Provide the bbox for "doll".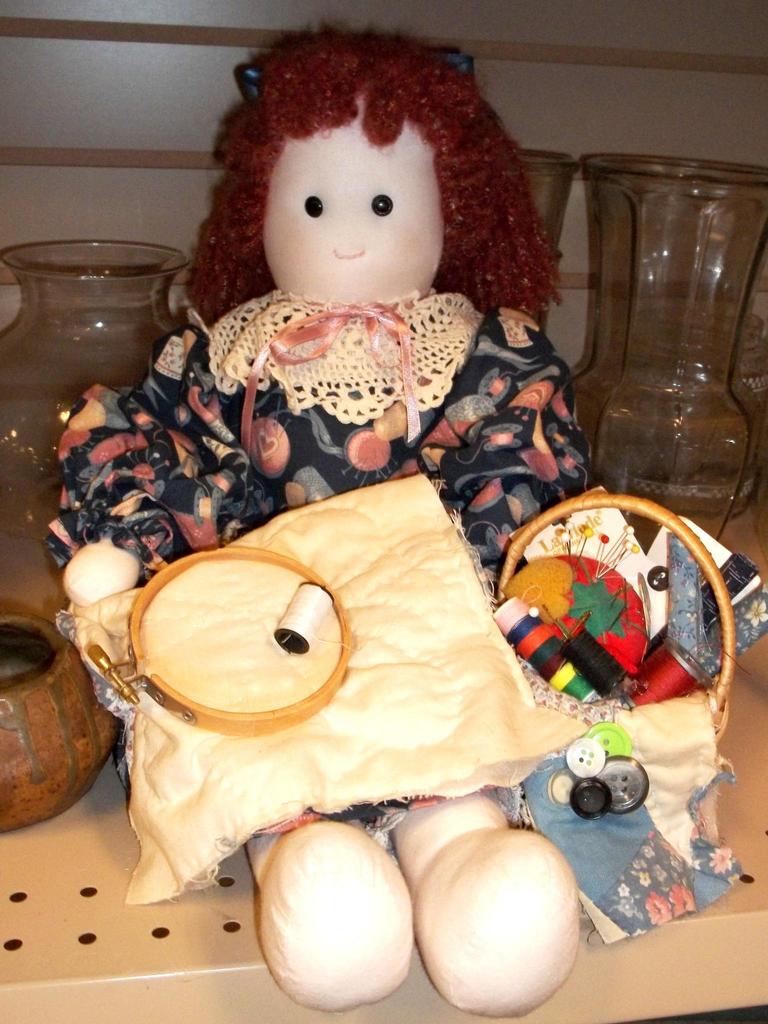
121 86 653 927.
